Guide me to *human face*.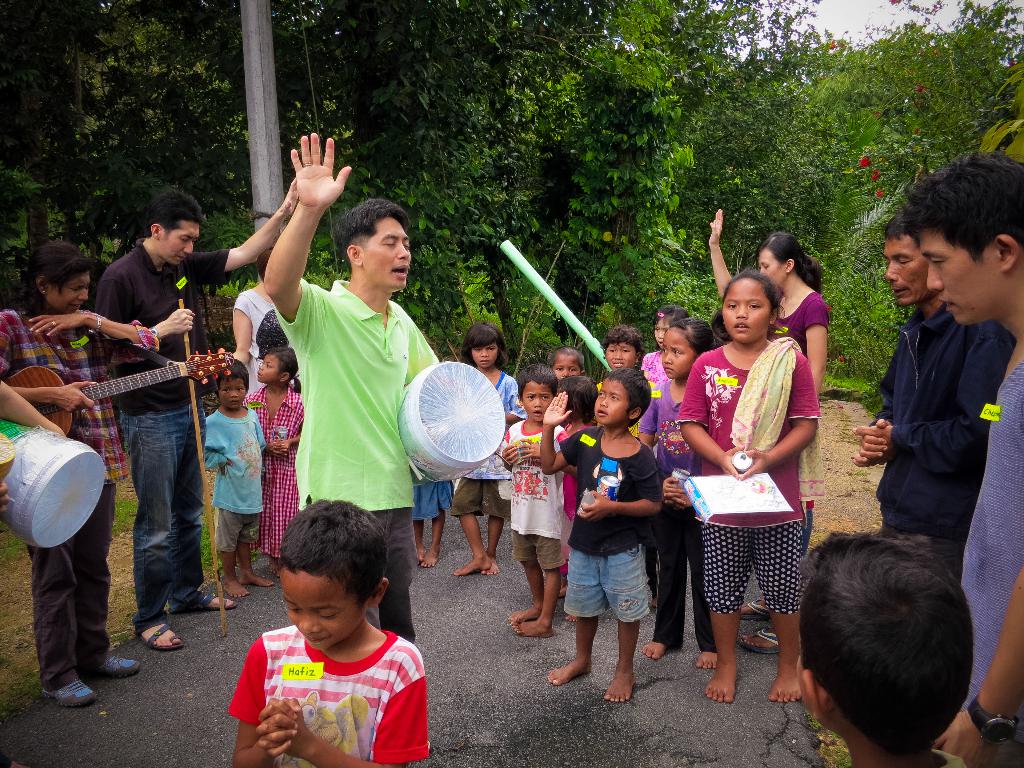
Guidance: detection(257, 355, 287, 387).
